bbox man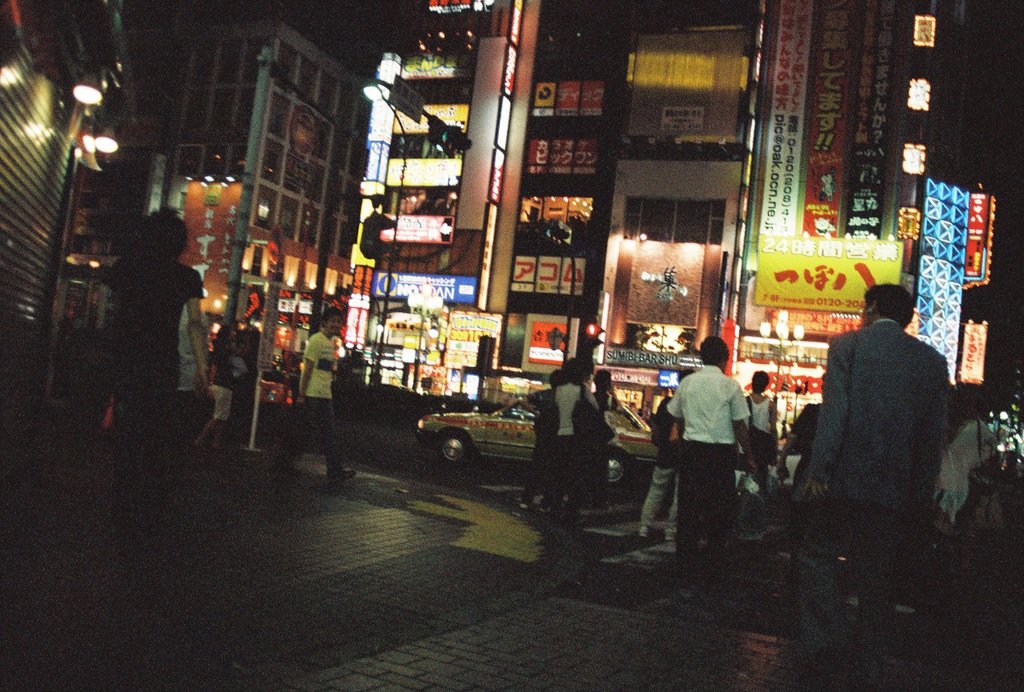
bbox=(550, 354, 598, 524)
